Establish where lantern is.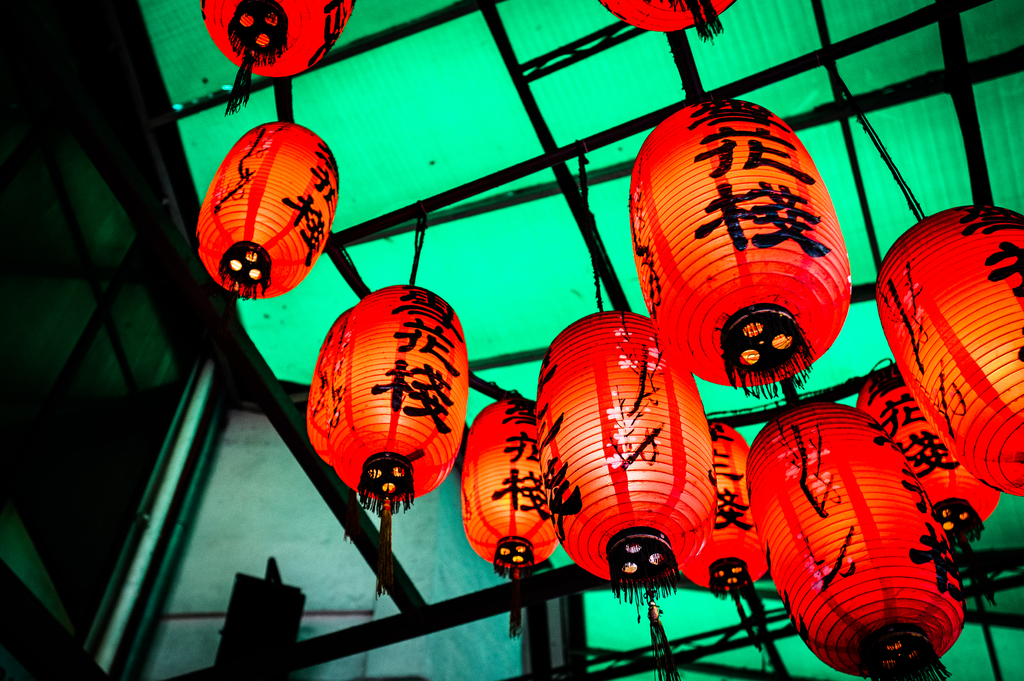
Established at 305, 306, 353, 543.
